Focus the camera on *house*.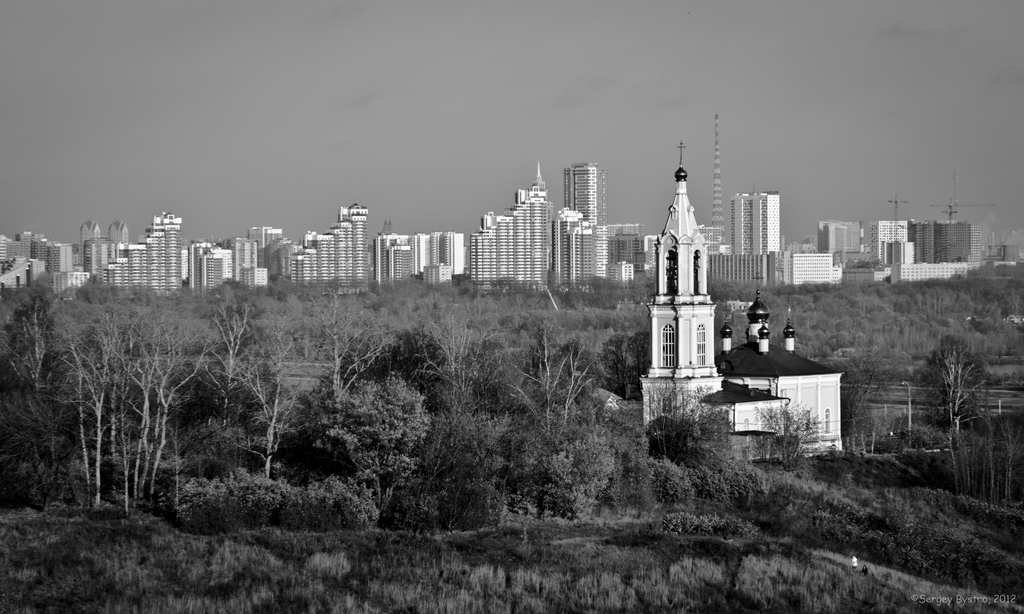
Focus region: l=871, t=212, r=905, b=273.
